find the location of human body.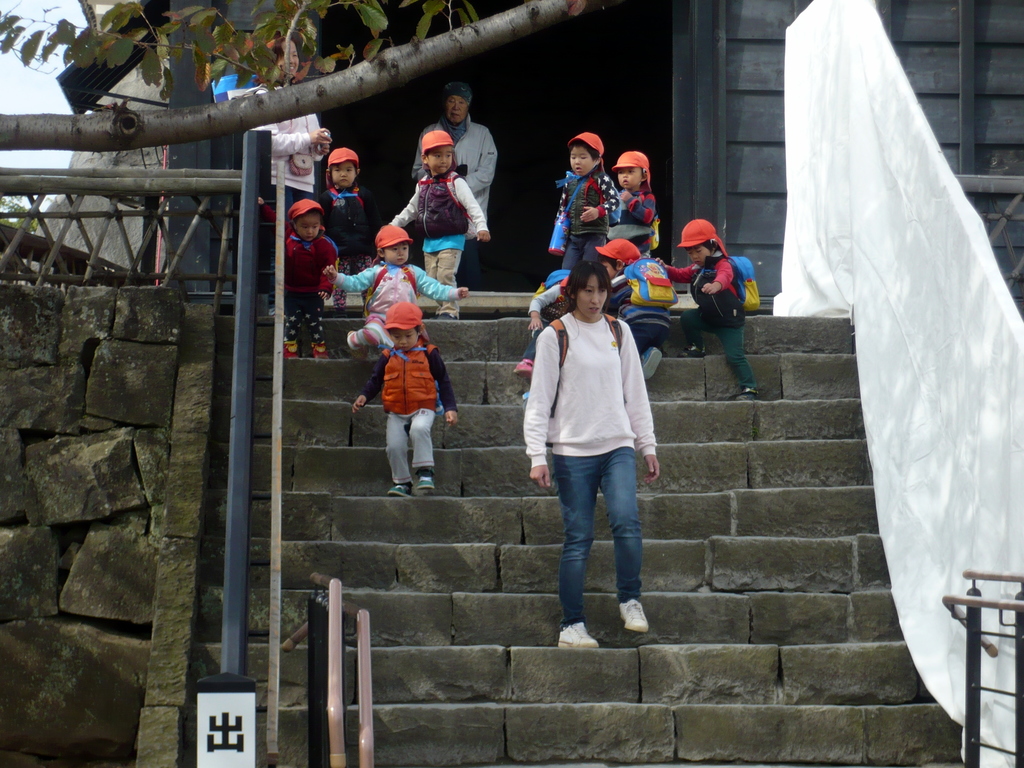
Location: locate(408, 79, 489, 239).
